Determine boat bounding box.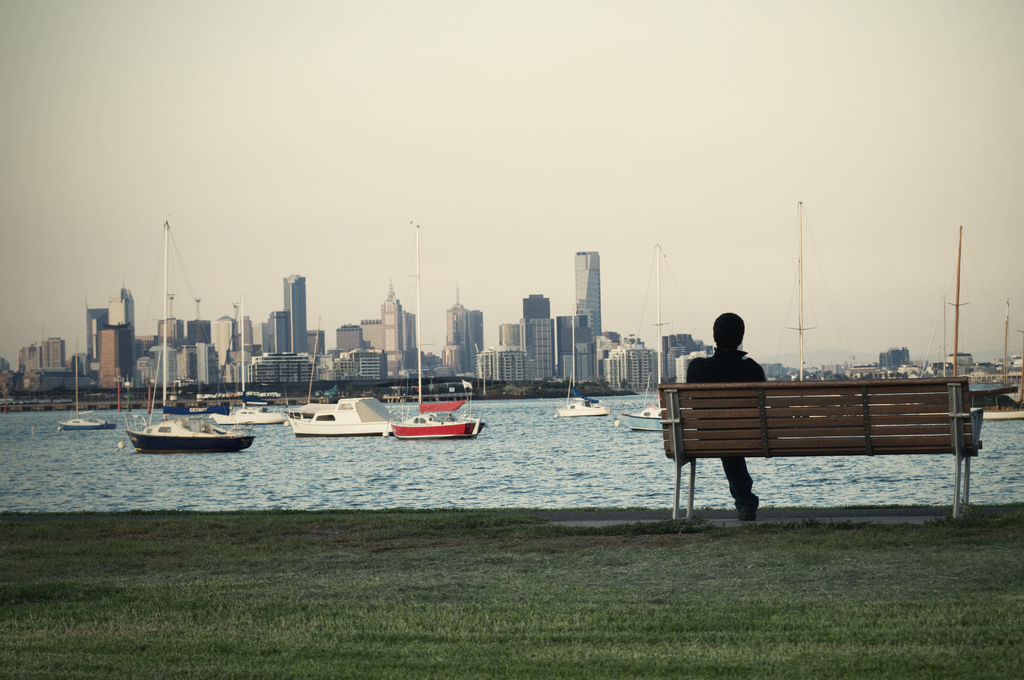
Determined: pyautogui.locateOnScreen(121, 393, 255, 454).
